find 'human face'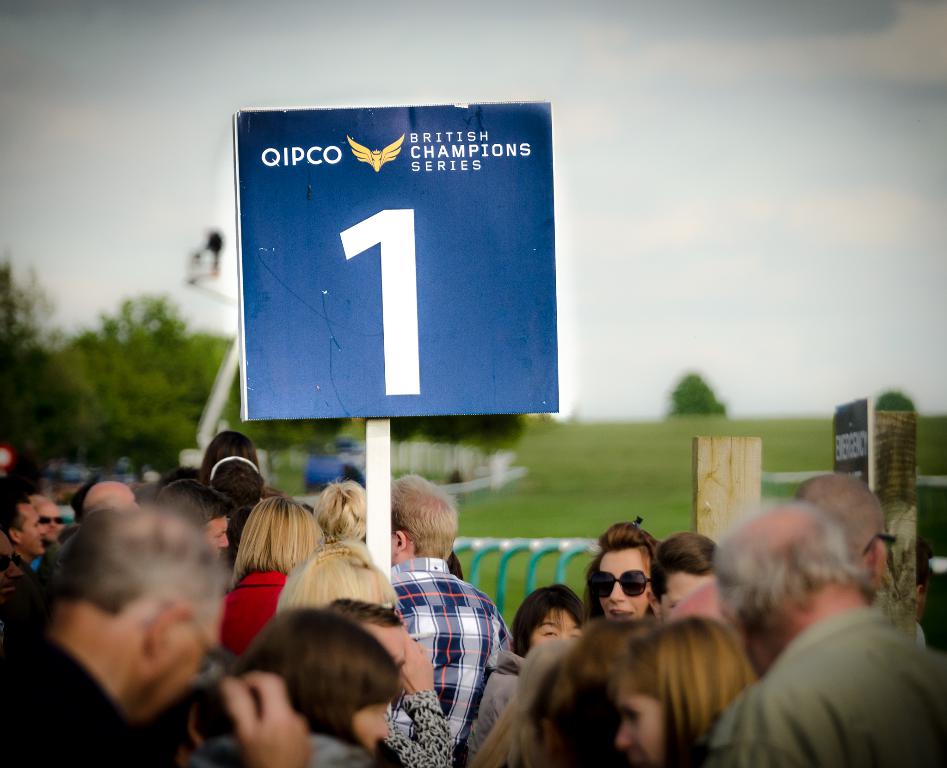
Rect(613, 671, 671, 765)
